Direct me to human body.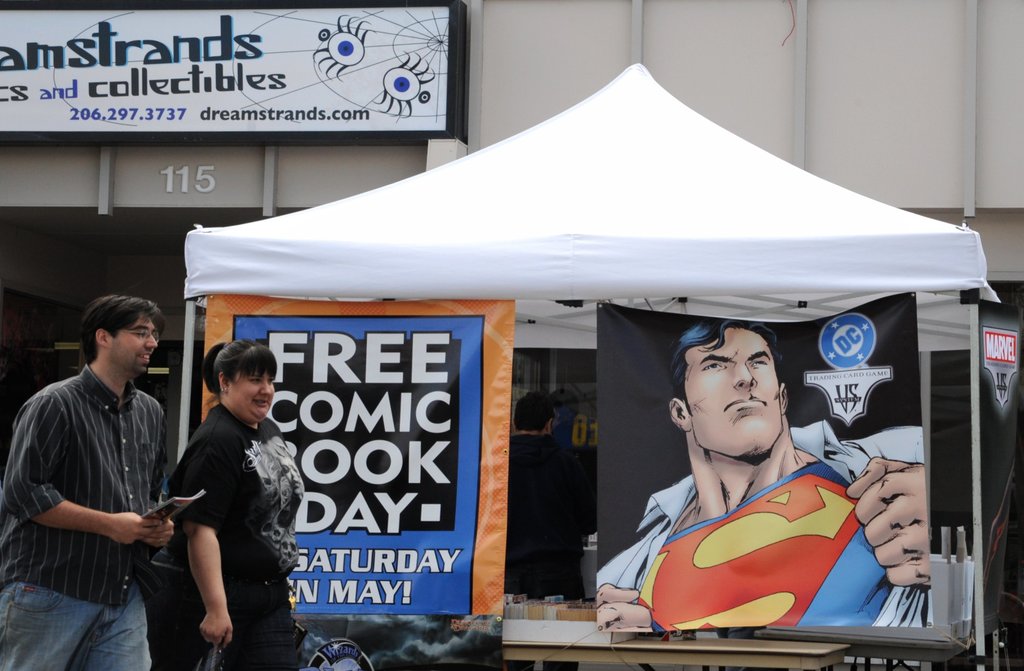
Direction: l=504, t=430, r=600, b=670.
